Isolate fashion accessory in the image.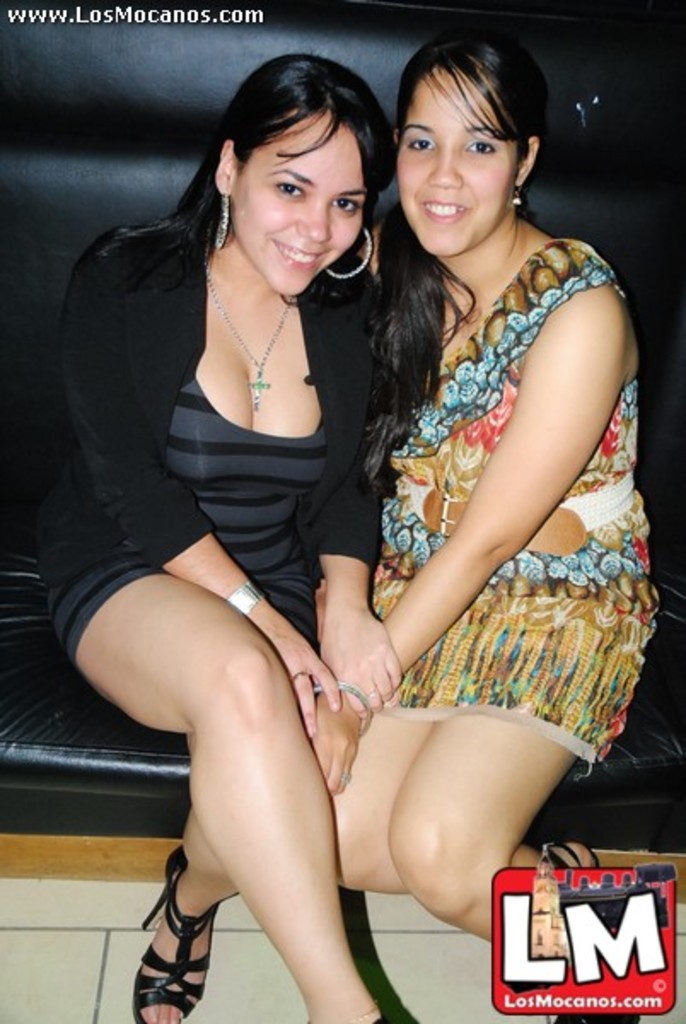
Isolated region: <bbox>374, 1010, 387, 1022</bbox>.
